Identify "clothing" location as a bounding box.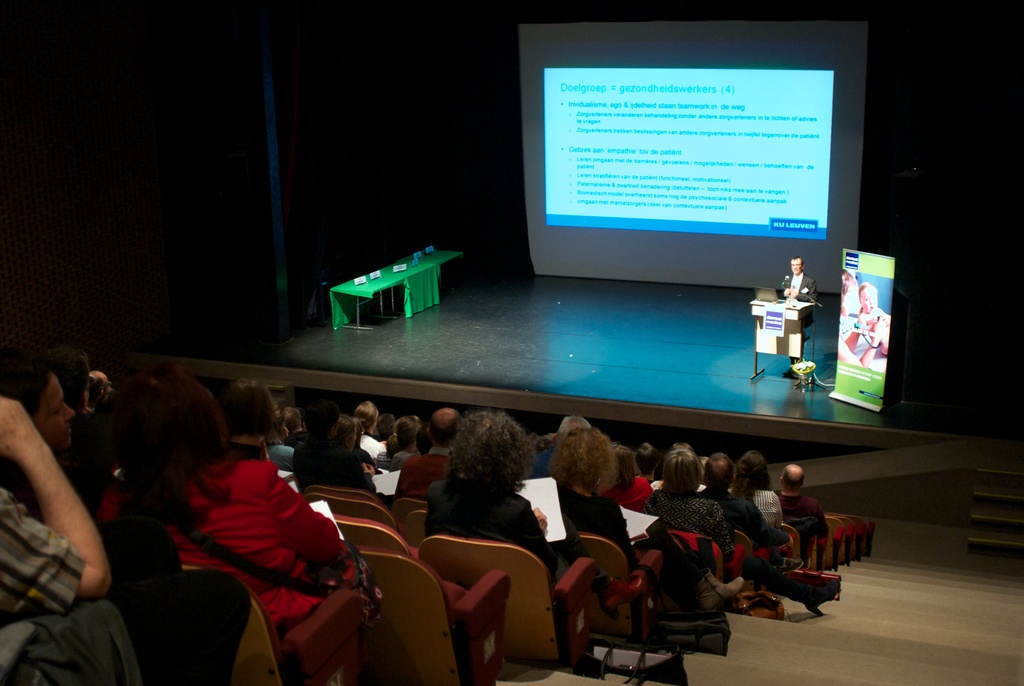
778:489:836:551.
